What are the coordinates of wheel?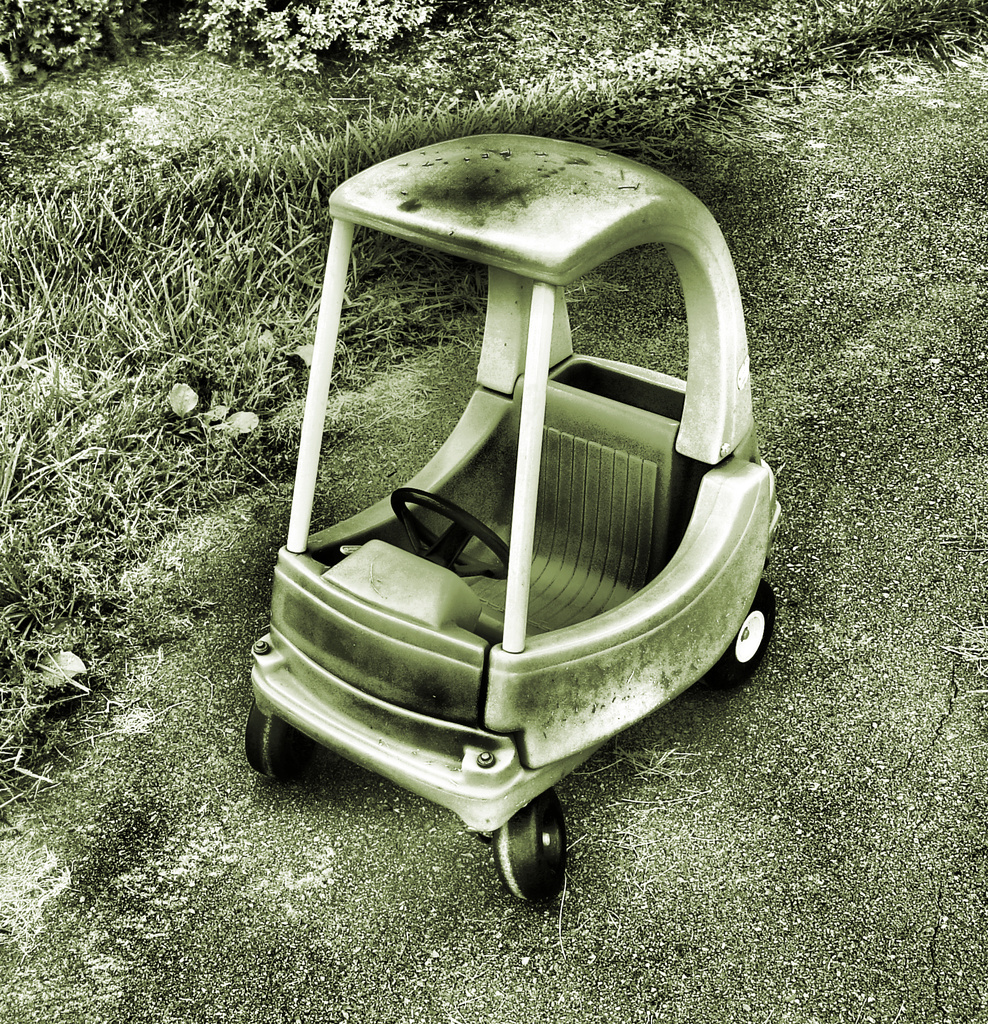
{"left": 710, "top": 585, "right": 775, "bottom": 690}.
